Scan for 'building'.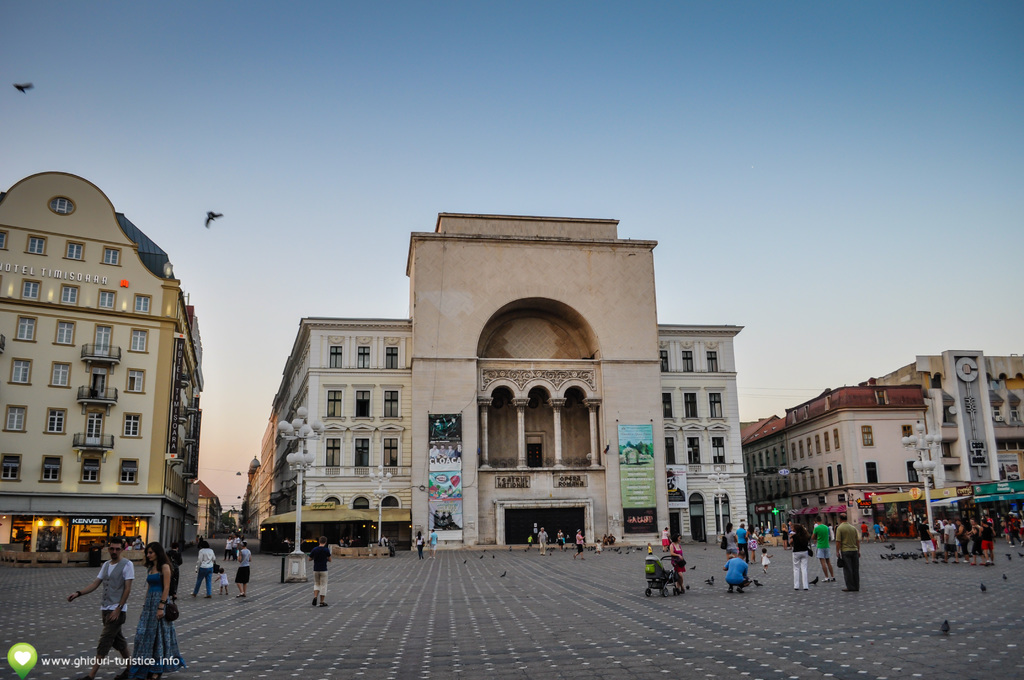
Scan result: 188 478 227 538.
